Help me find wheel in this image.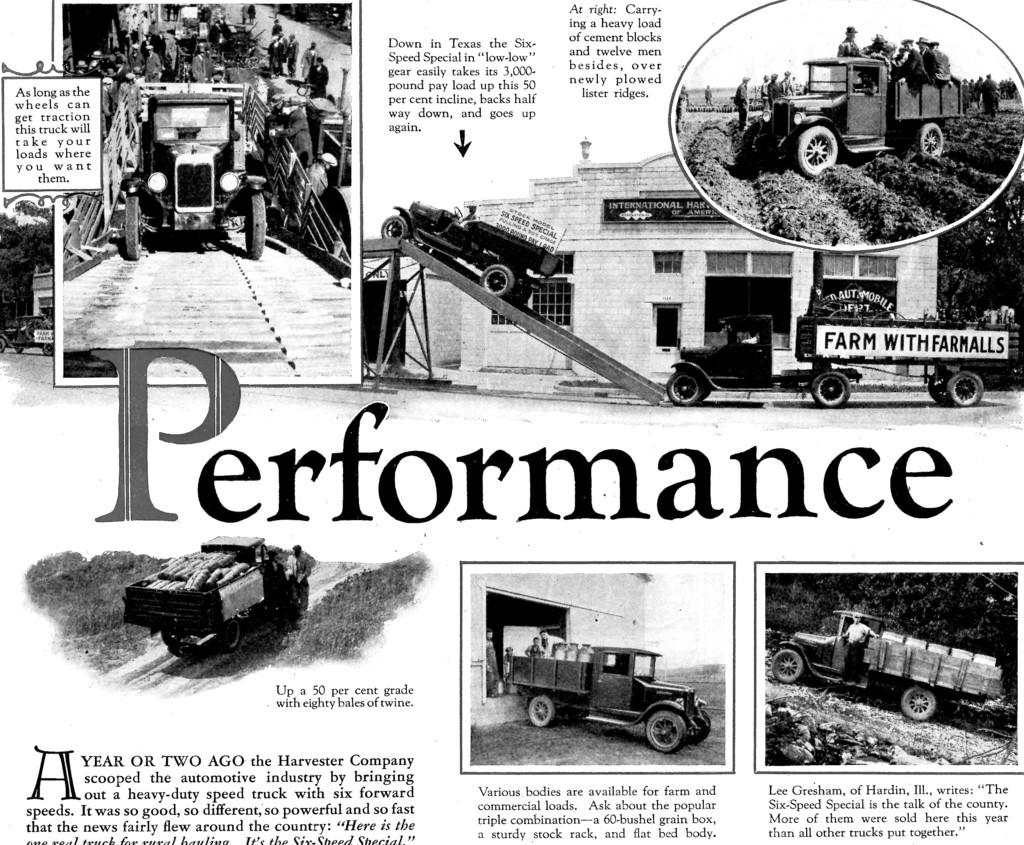
Found it: <box>790,119,844,185</box>.
